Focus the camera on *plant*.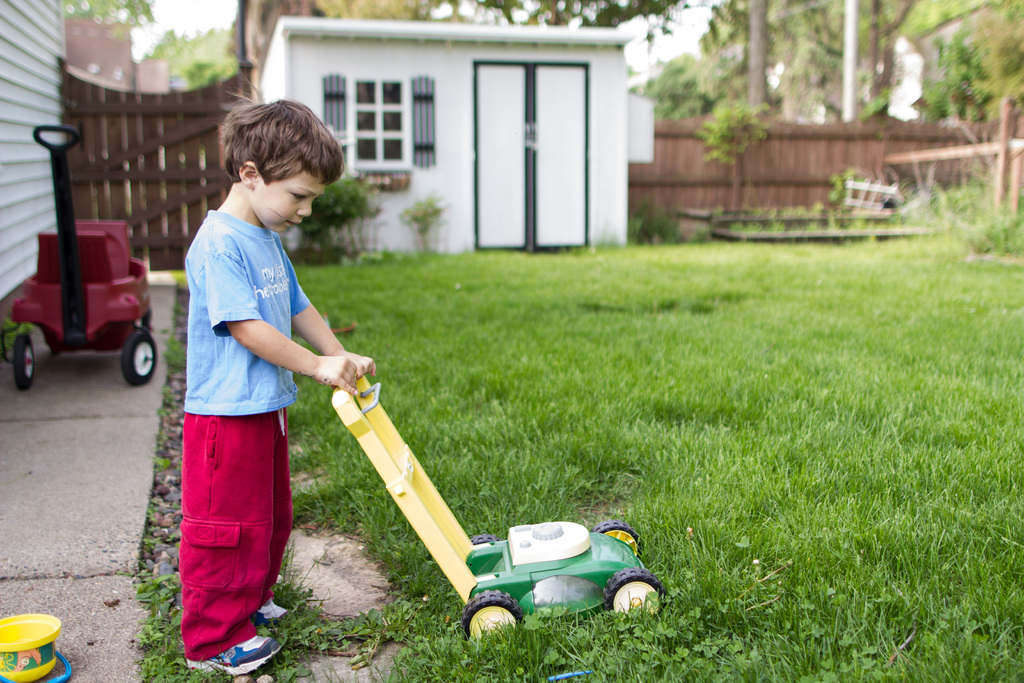
Focus region: (297,174,383,258).
